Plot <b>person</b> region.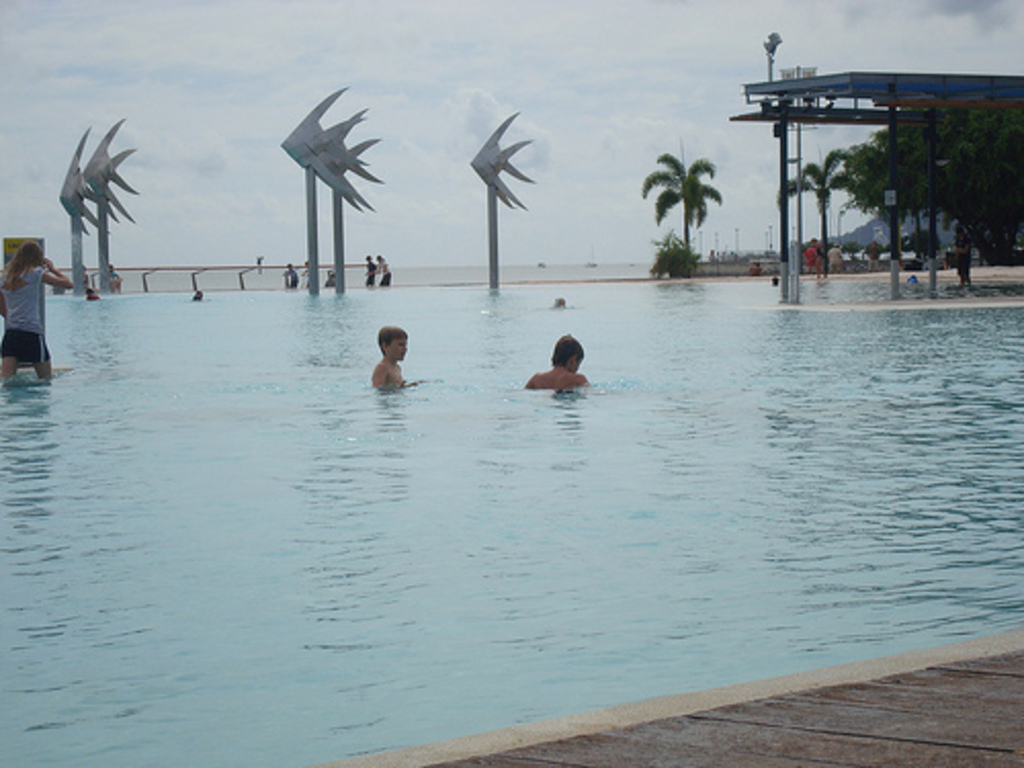
Plotted at 524,334,586,391.
